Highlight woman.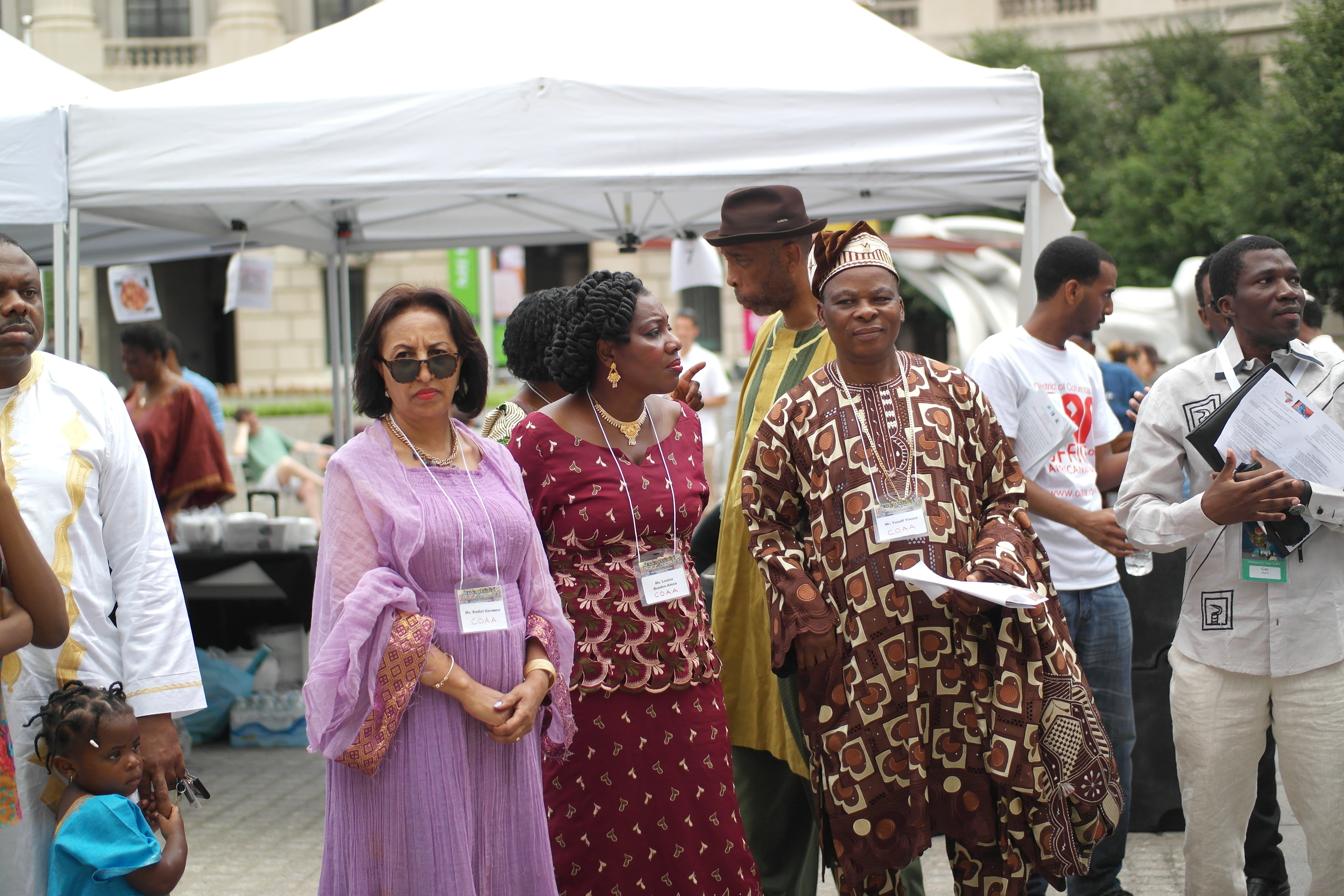
Highlighted region: <box>29,78,59,135</box>.
